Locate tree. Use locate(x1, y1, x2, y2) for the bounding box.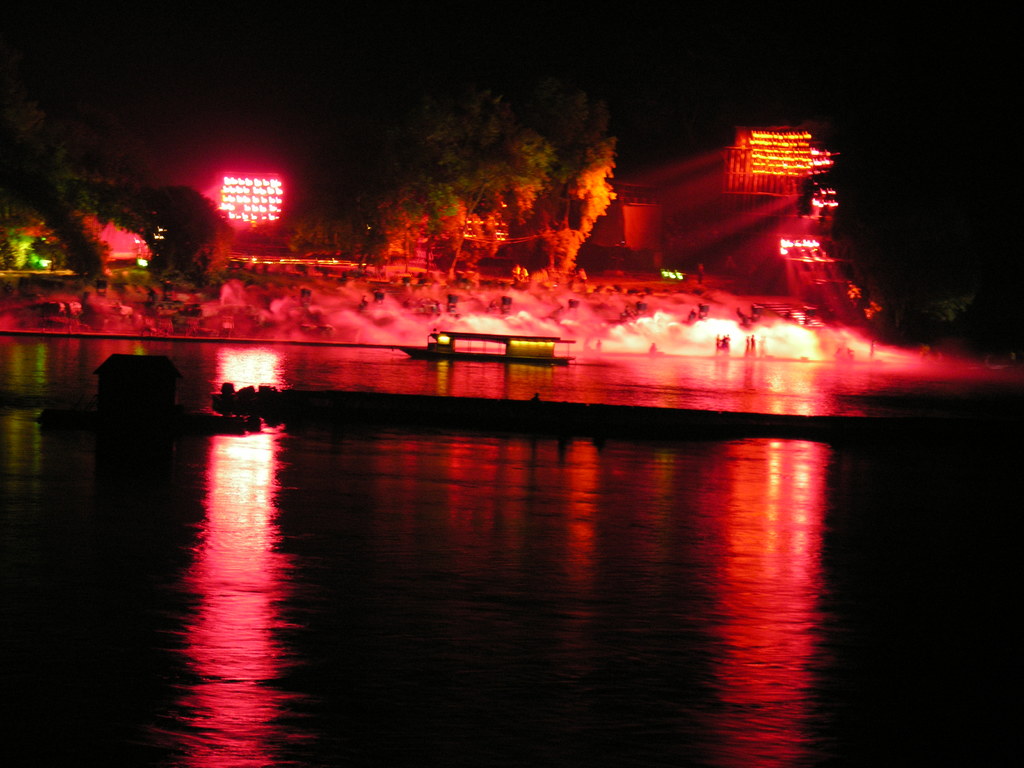
locate(0, 223, 36, 262).
